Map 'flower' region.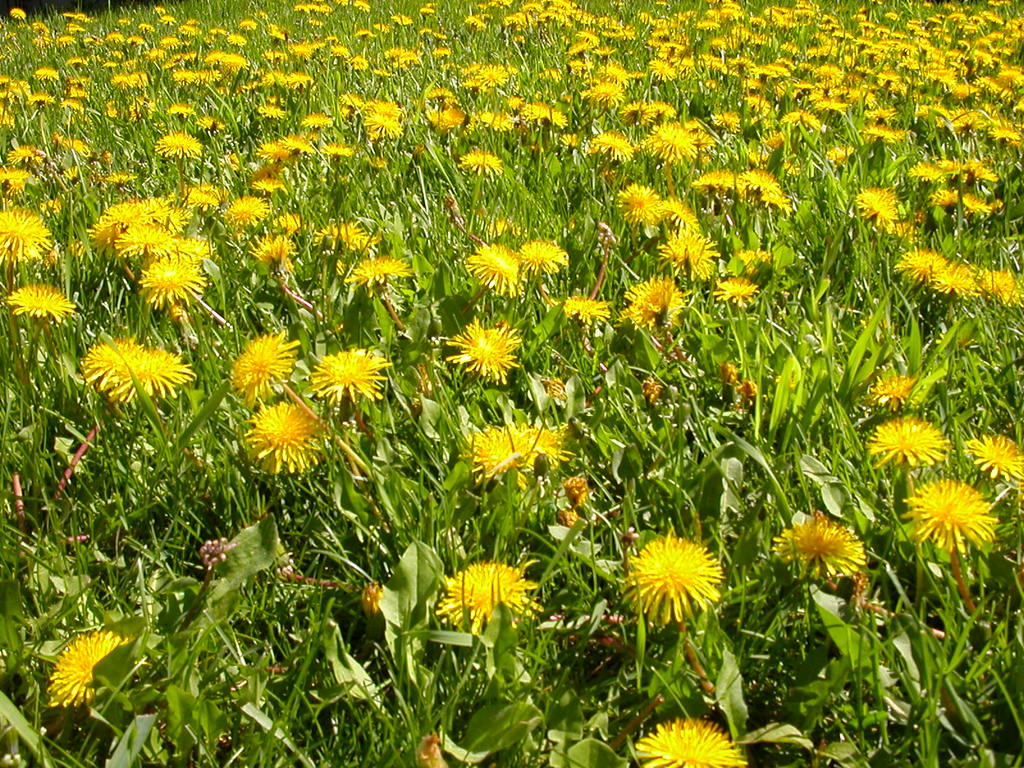
Mapped to detection(232, 387, 327, 483).
